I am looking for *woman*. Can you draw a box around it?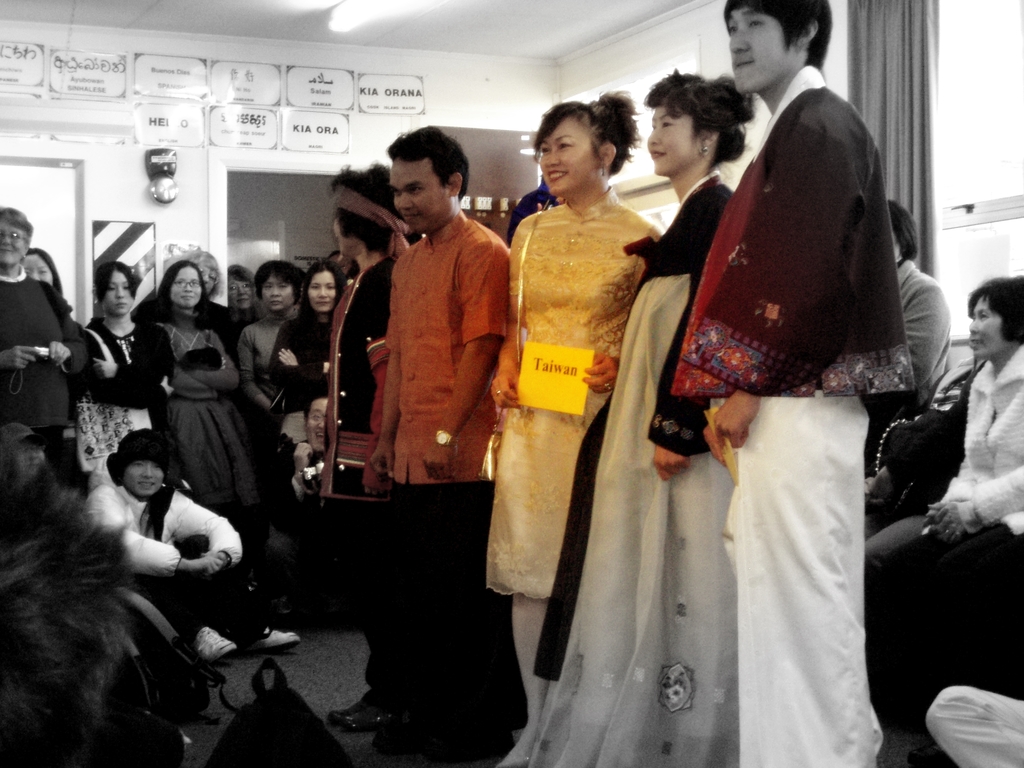
Sure, the bounding box is crop(140, 260, 251, 542).
